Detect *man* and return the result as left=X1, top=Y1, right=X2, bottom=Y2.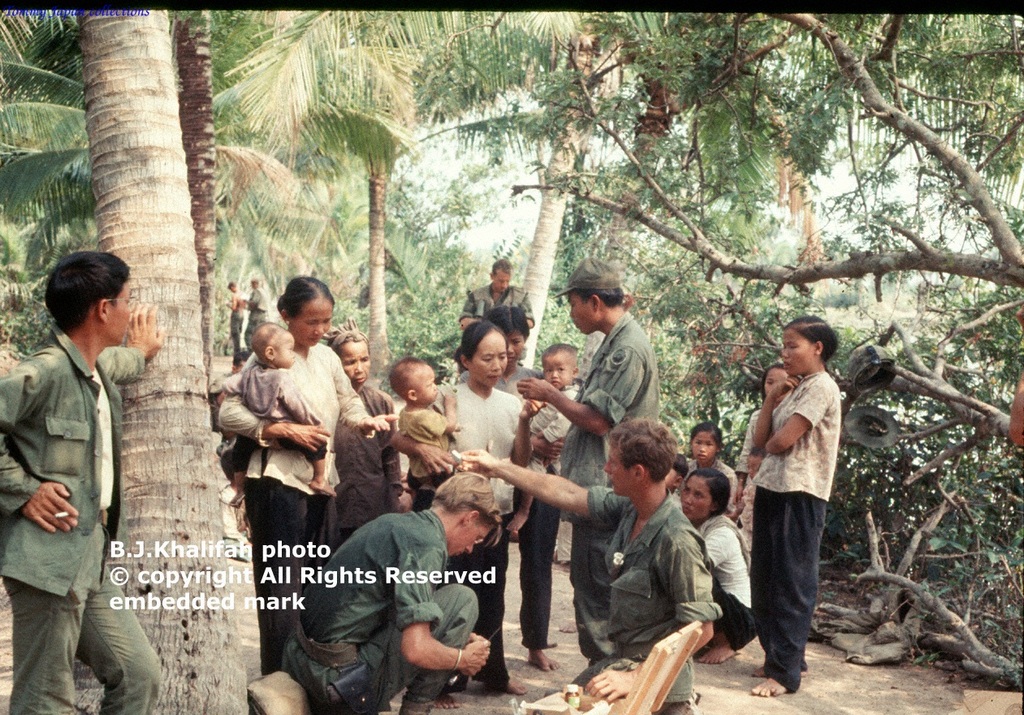
left=243, top=275, right=268, bottom=355.
